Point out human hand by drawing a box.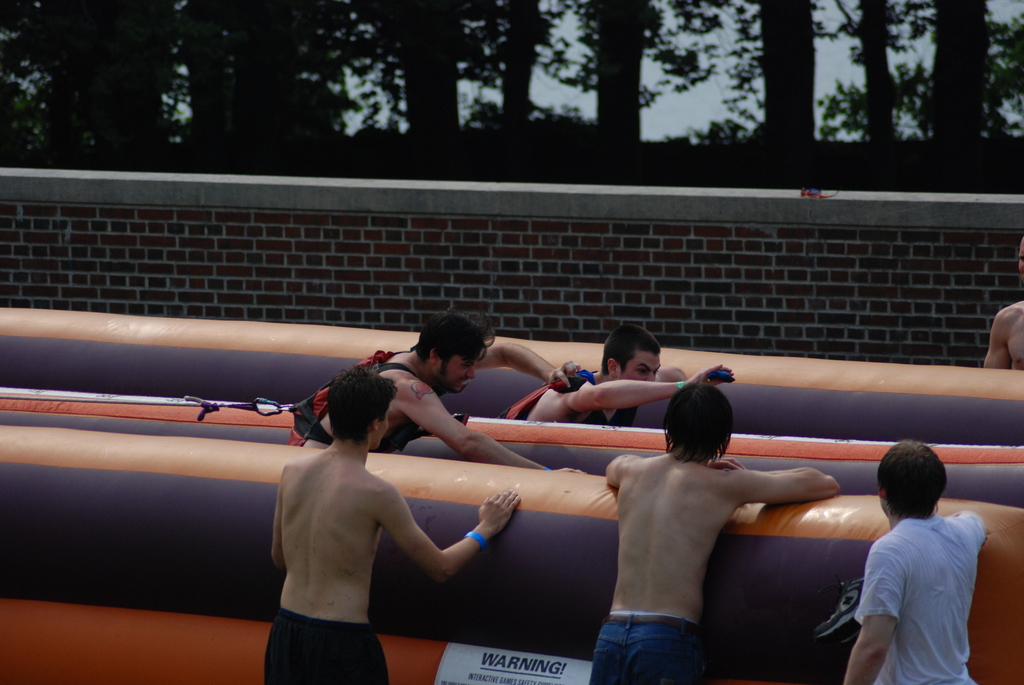
BBox(555, 467, 591, 476).
